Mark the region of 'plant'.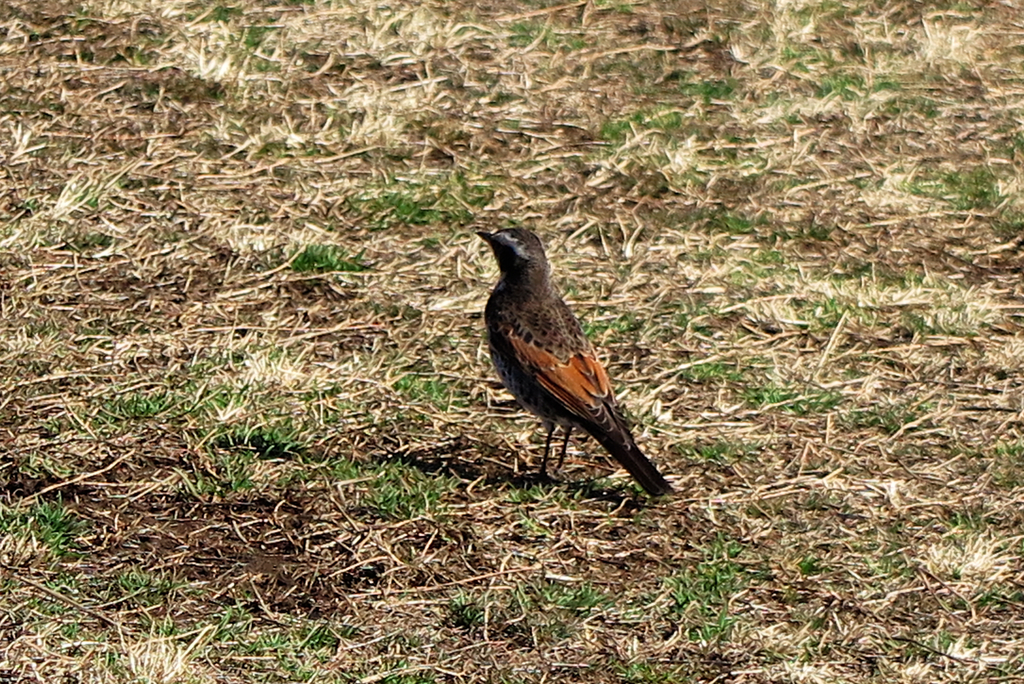
Region: Rect(283, 234, 366, 273).
